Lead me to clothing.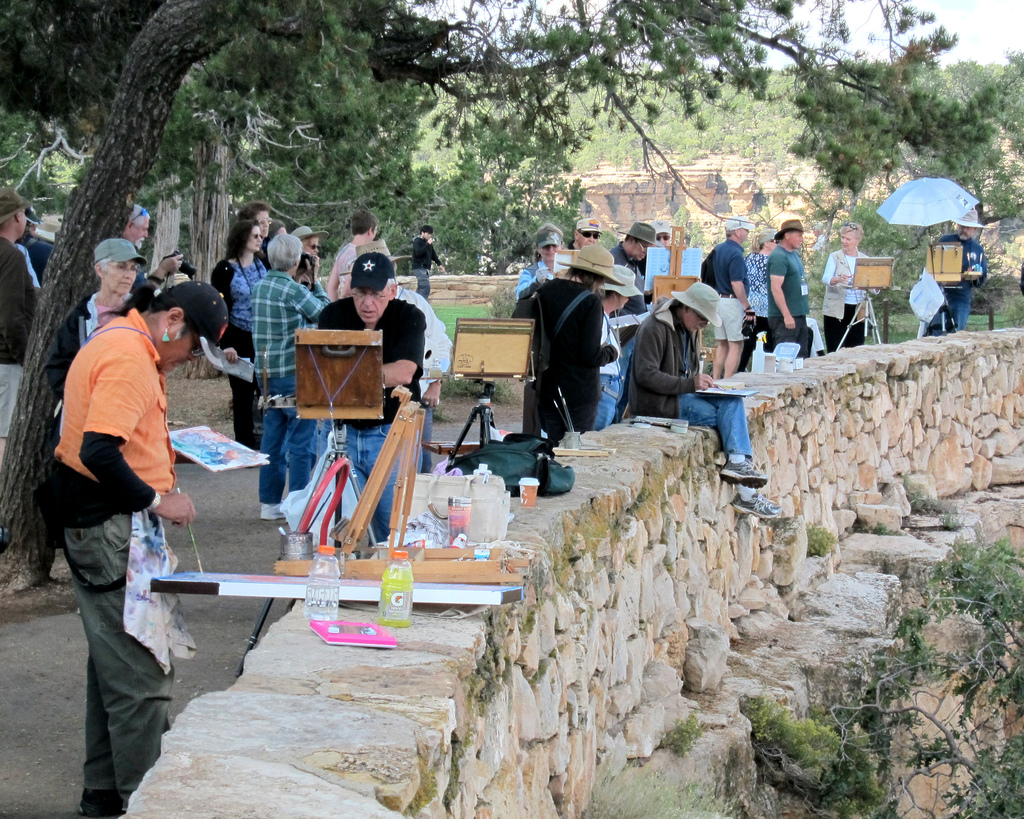
Lead to bbox(327, 243, 362, 292).
